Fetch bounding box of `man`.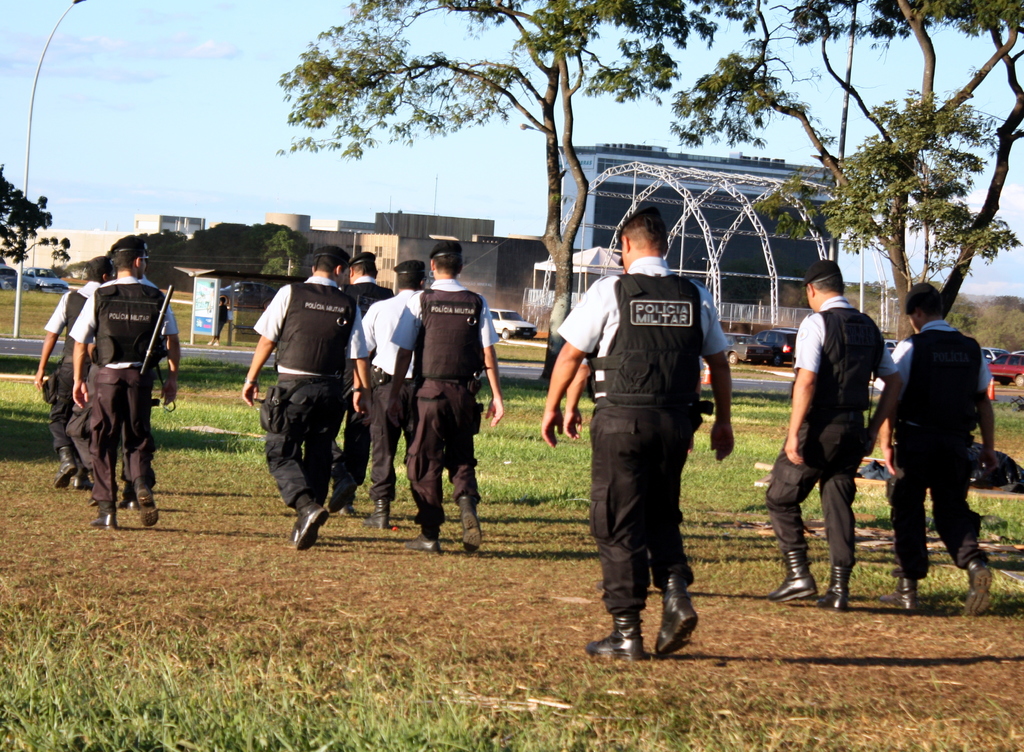
Bbox: (387,240,502,559).
